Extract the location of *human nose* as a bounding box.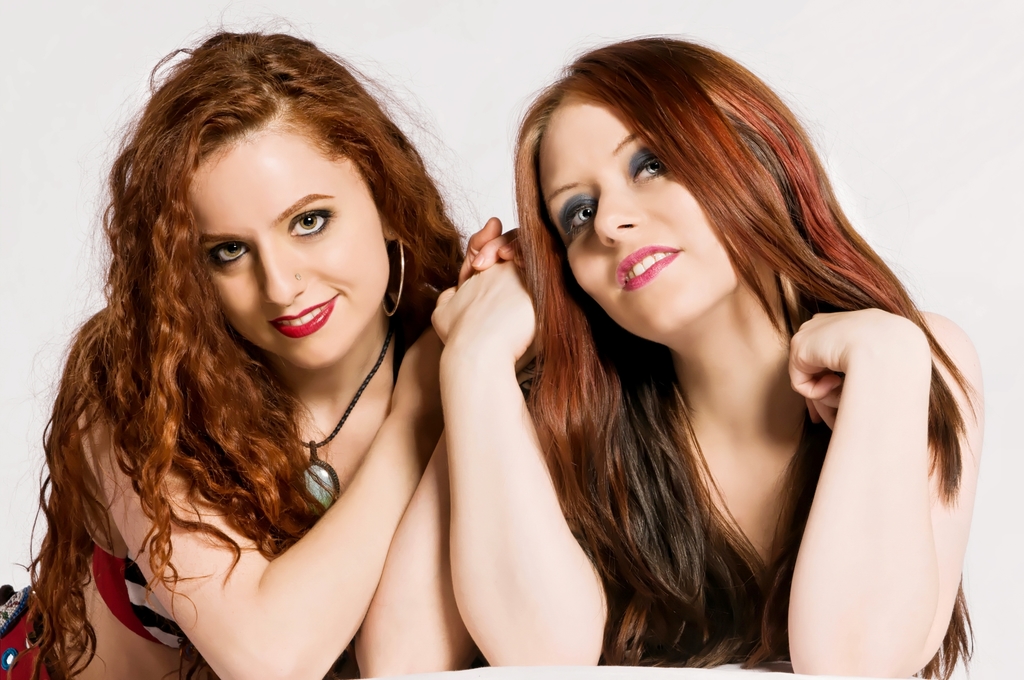
region(264, 254, 304, 306).
